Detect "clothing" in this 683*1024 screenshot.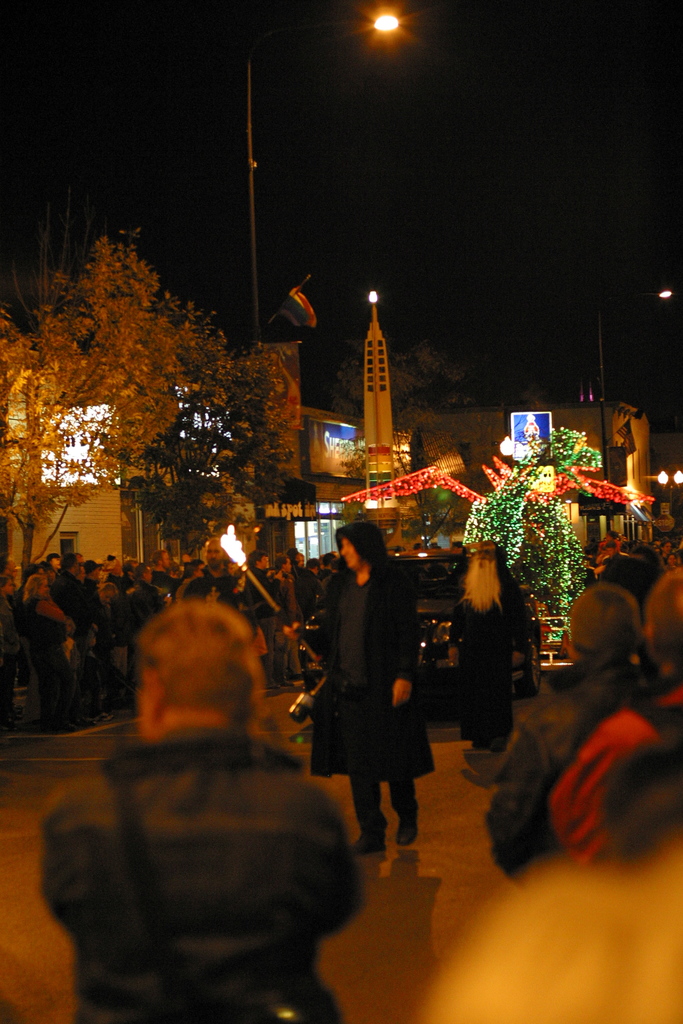
Detection: 312,539,438,819.
